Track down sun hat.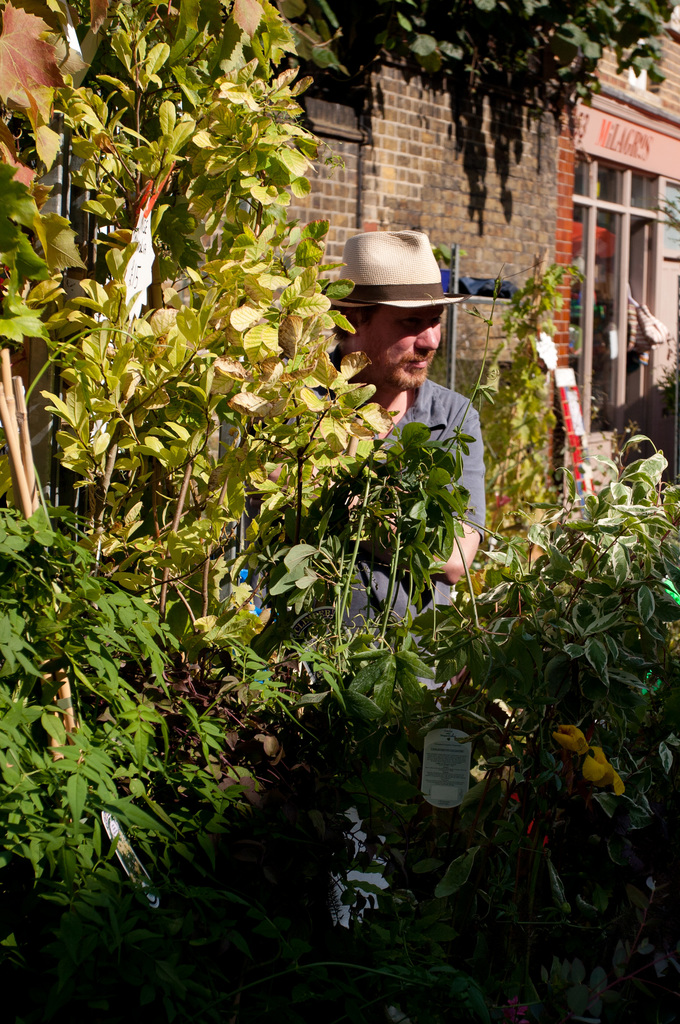
Tracked to Rect(316, 229, 469, 323).
